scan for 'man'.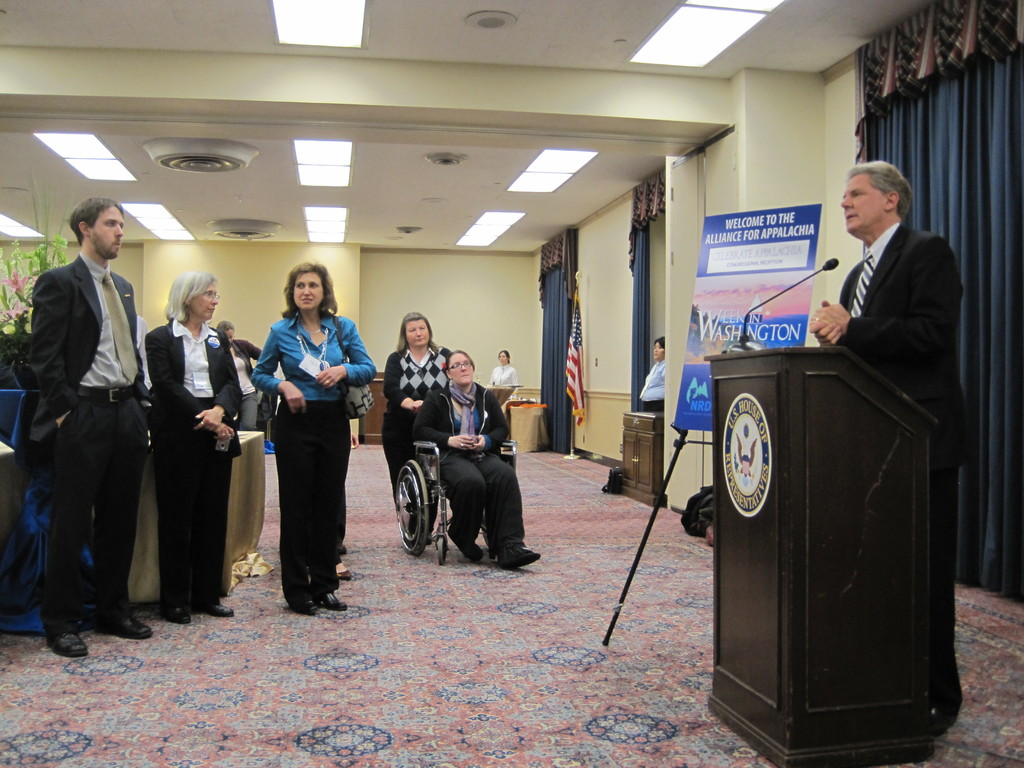
Scan result: (33,194,154,663).
